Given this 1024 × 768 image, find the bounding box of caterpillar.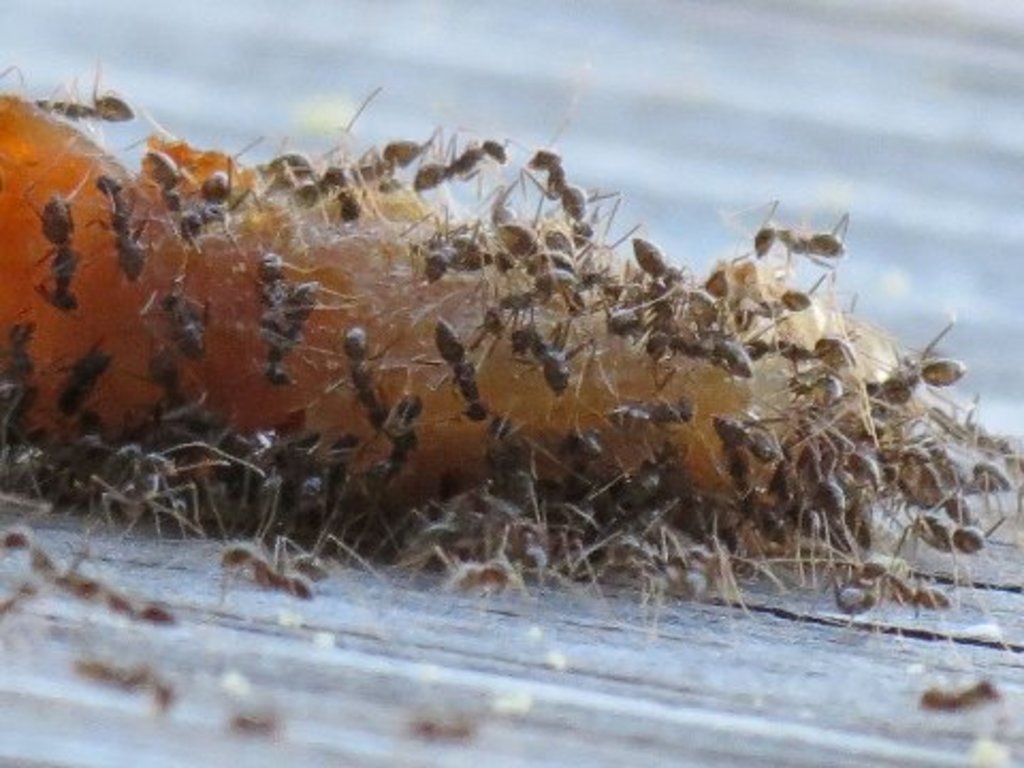
region(0, 85, 928, 535).
